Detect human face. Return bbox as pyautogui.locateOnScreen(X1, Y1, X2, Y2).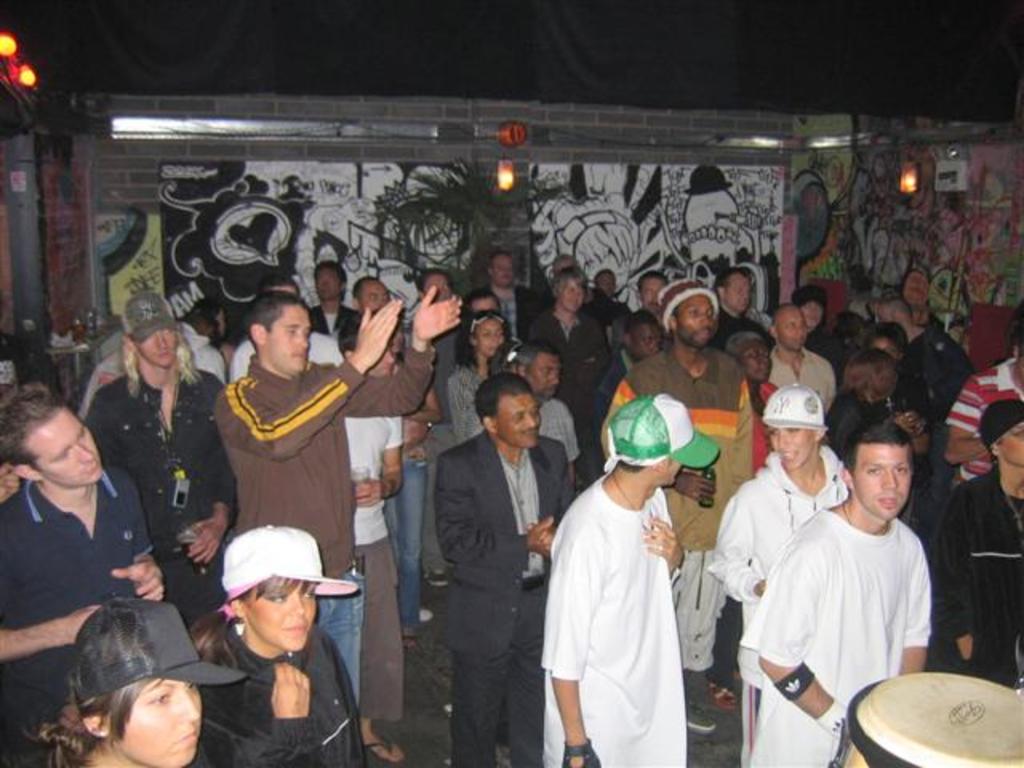
pyautogui.locateOnScreen(725, 266, 752, 315).
